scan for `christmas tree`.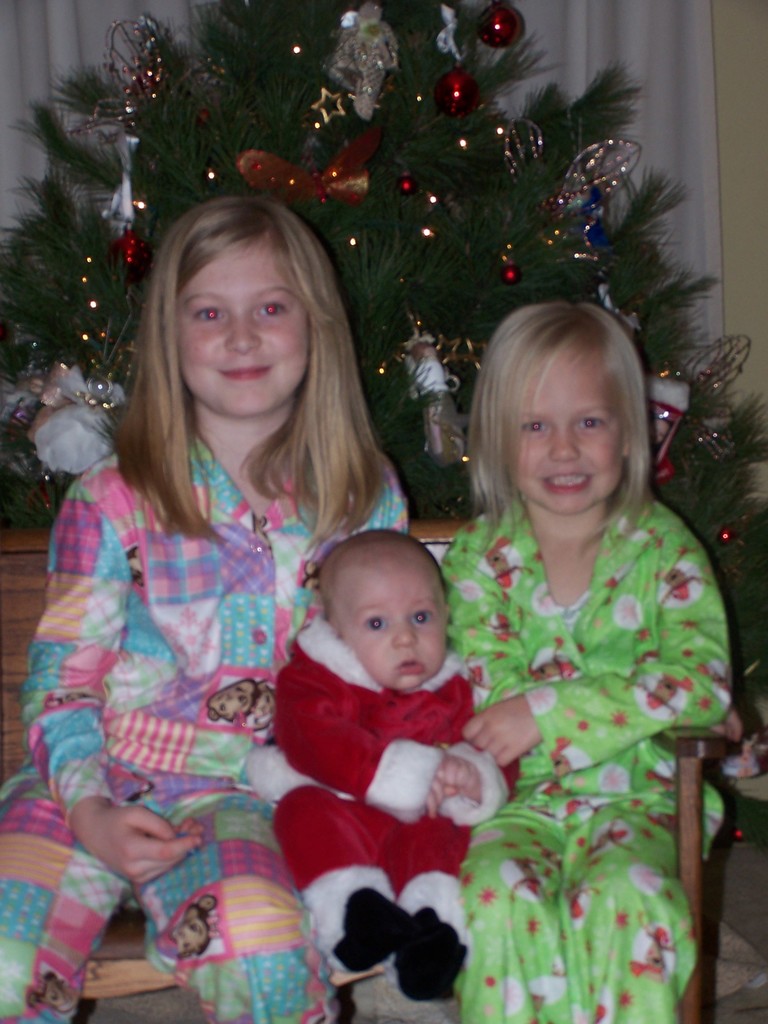
Scan result: (left=4, top=0, right=767, bottom=870).
